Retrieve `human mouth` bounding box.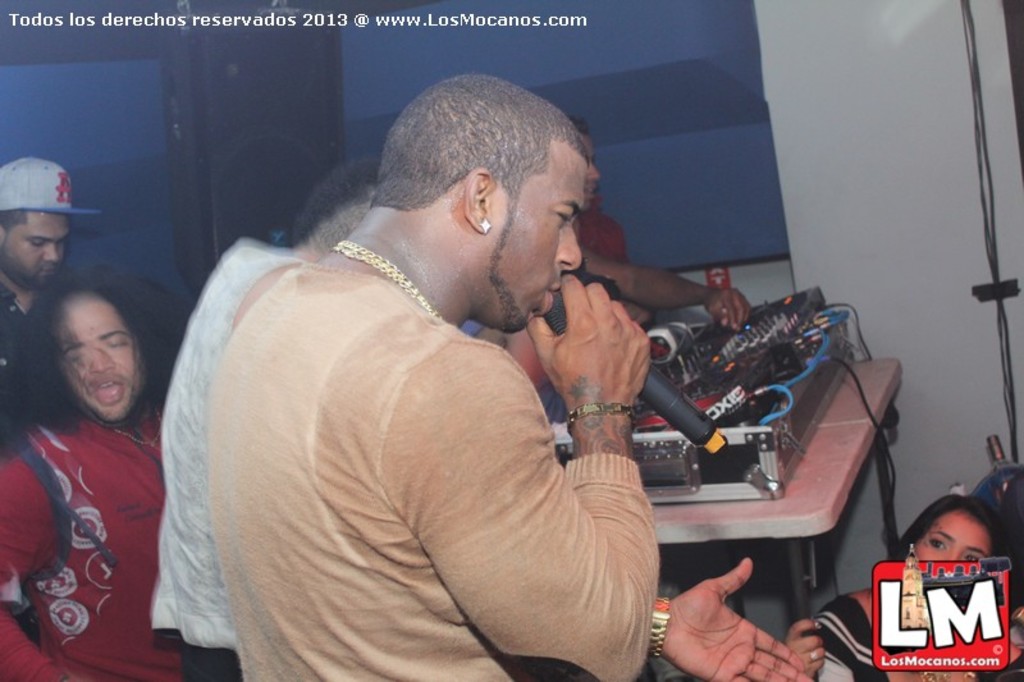
Bounding box: rect(88, 375, 124, 420).
